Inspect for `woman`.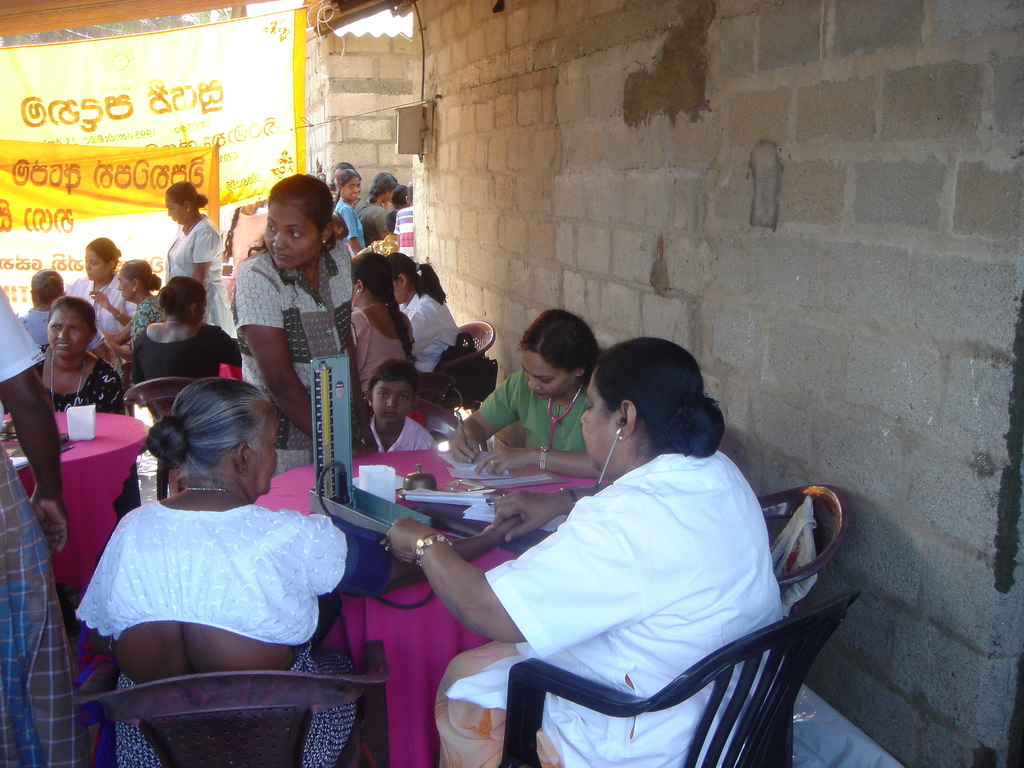
Inspection: detection(0, 285, 81, 767).
